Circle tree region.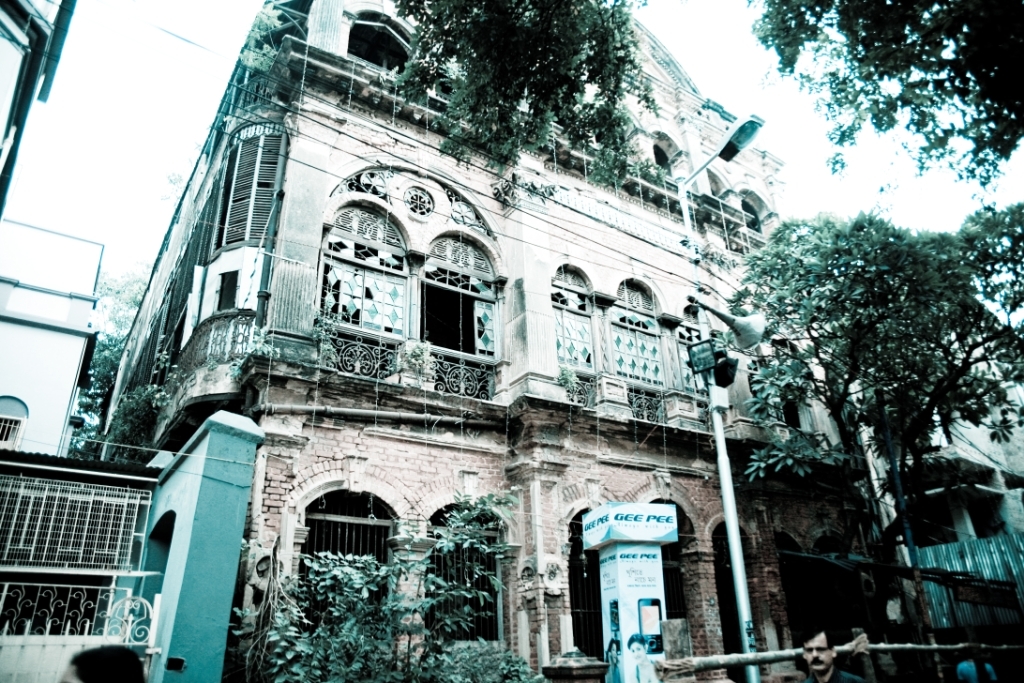
Region: (231, 472, 543, 682).
